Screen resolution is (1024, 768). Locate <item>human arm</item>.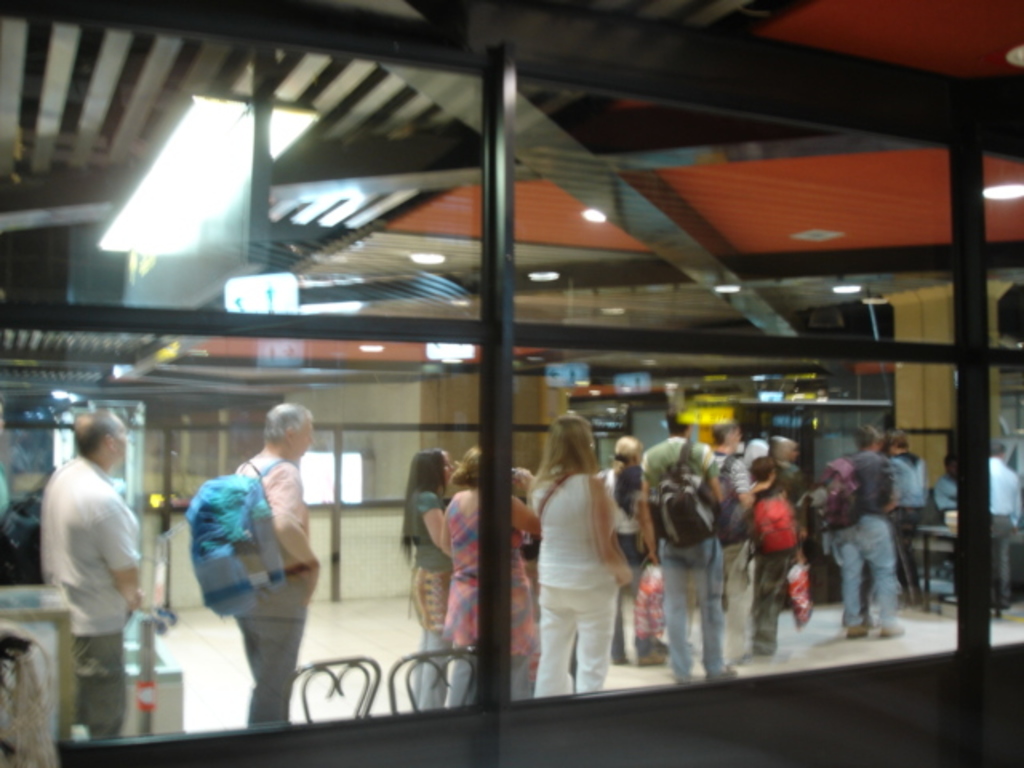
box(270, 461, 323, 573).
